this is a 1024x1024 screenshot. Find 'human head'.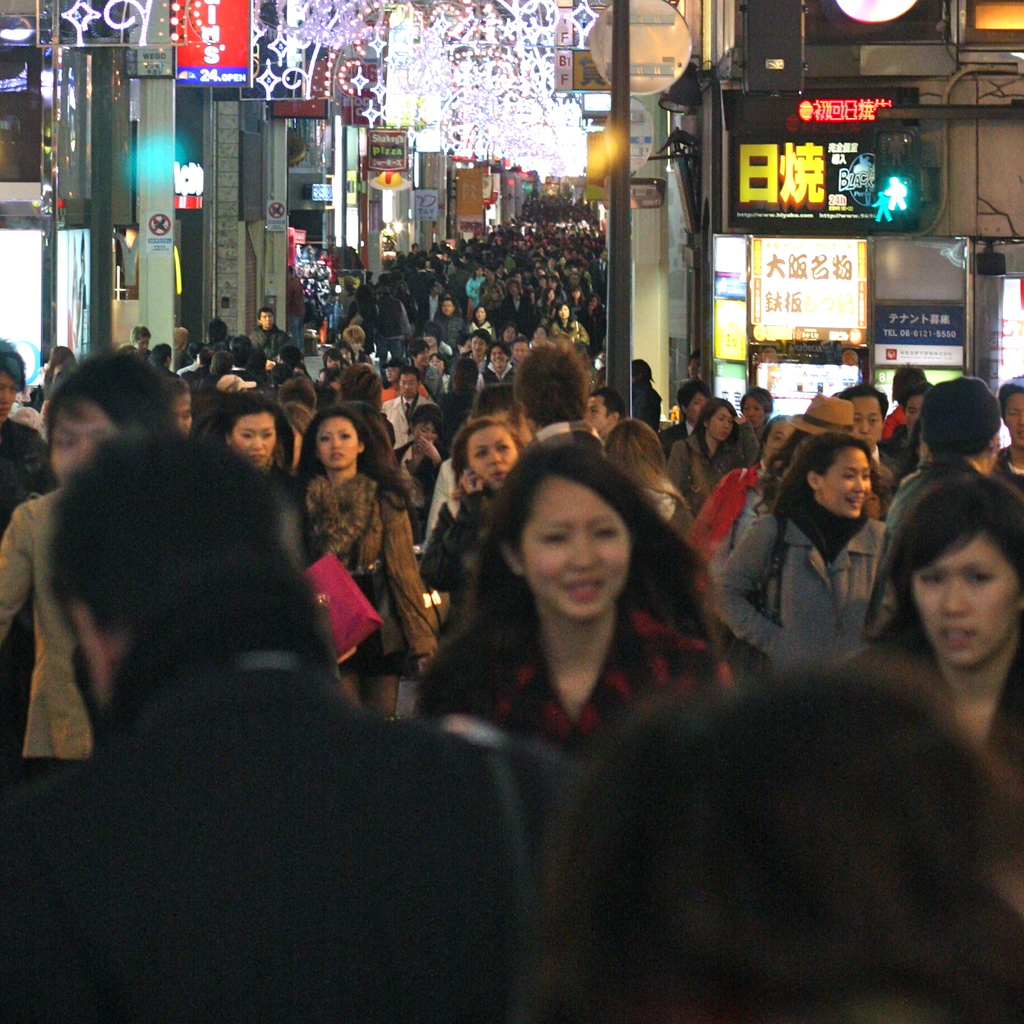
Bounding box: l=47, t=429, r=287, b=730.
